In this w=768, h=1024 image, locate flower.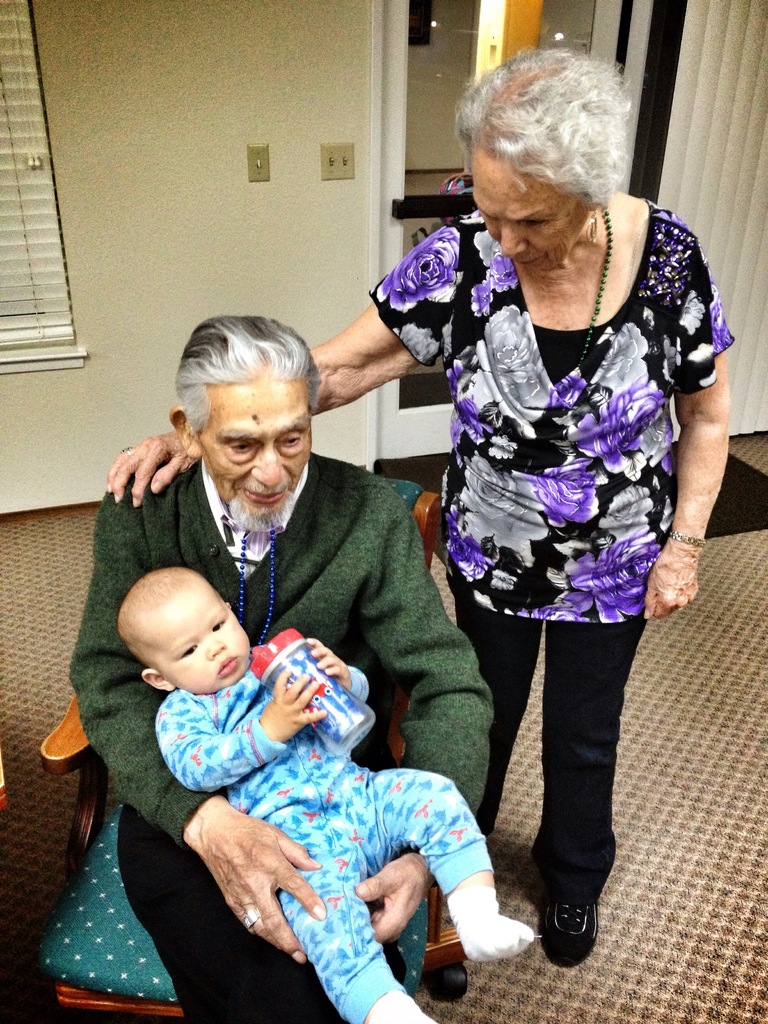
Bounding box: Rect(557, 529, 662, 629).
